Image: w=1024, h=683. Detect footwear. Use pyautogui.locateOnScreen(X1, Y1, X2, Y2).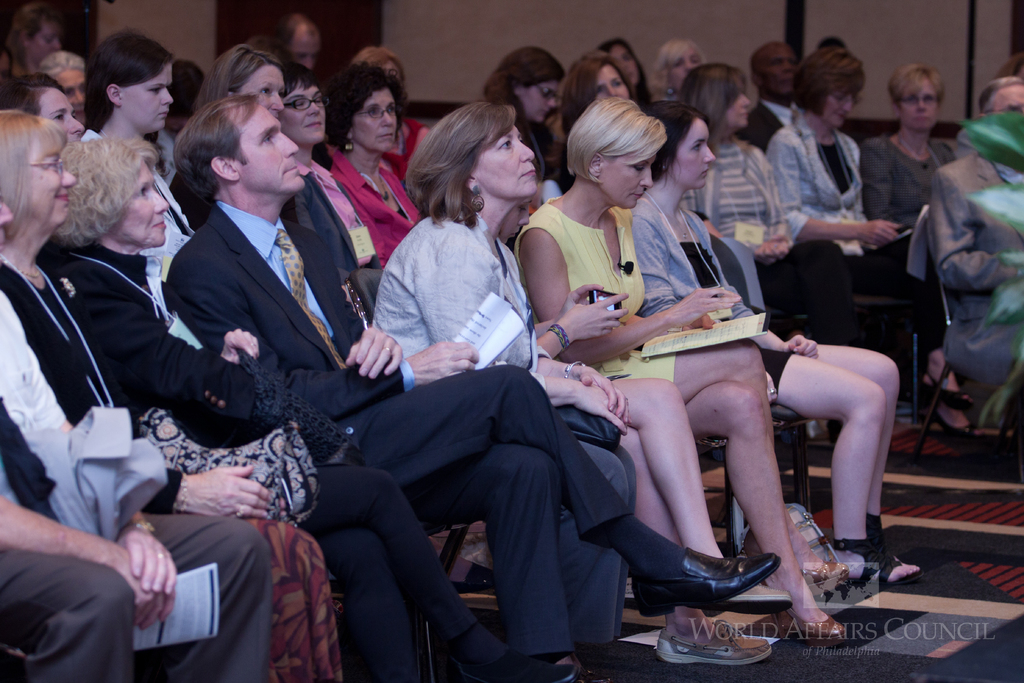
pyautogui.locateOnScreen(872, 513, 927, 580).
